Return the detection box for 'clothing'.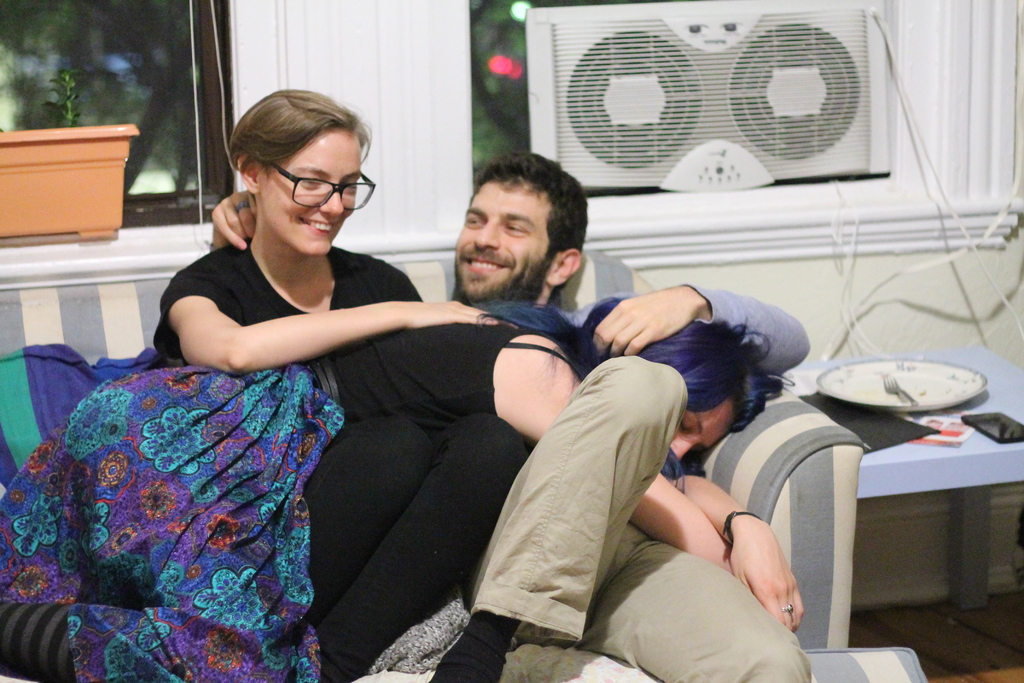
(x1=471, y1=279, x2=811, y2=682).
